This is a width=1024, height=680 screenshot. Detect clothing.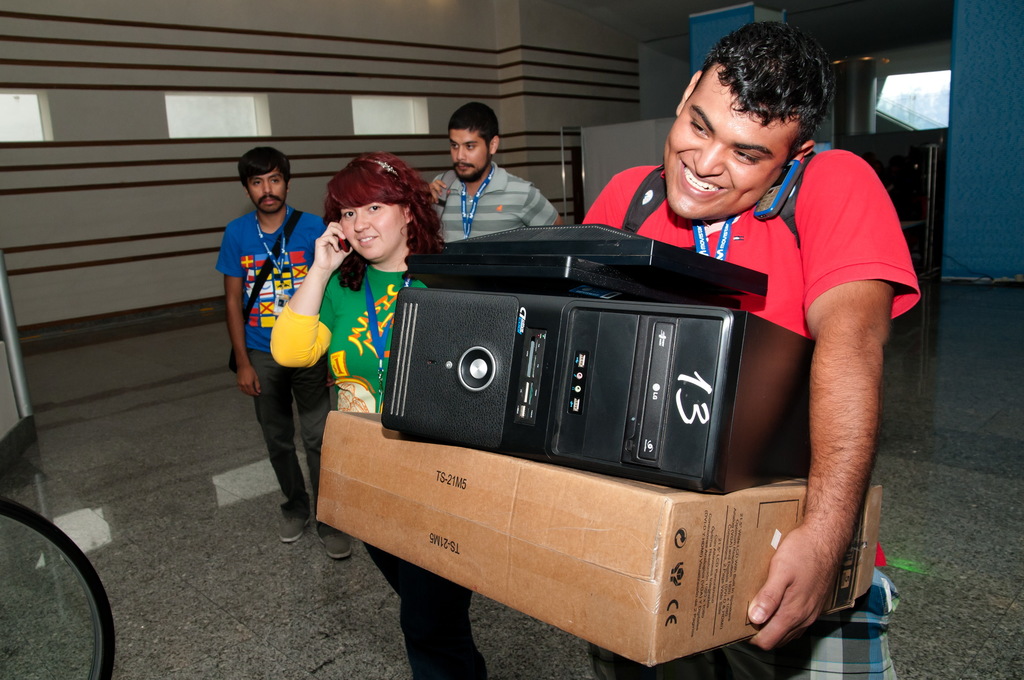
449:125:491:182.
